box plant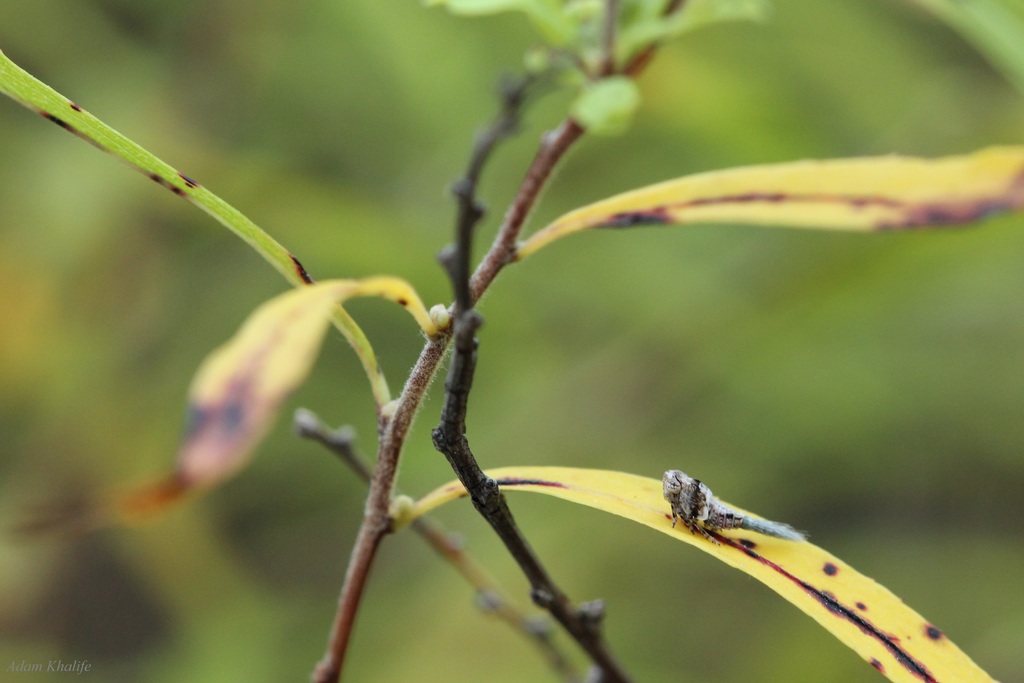
detection(3, 63, 1023, 672)
